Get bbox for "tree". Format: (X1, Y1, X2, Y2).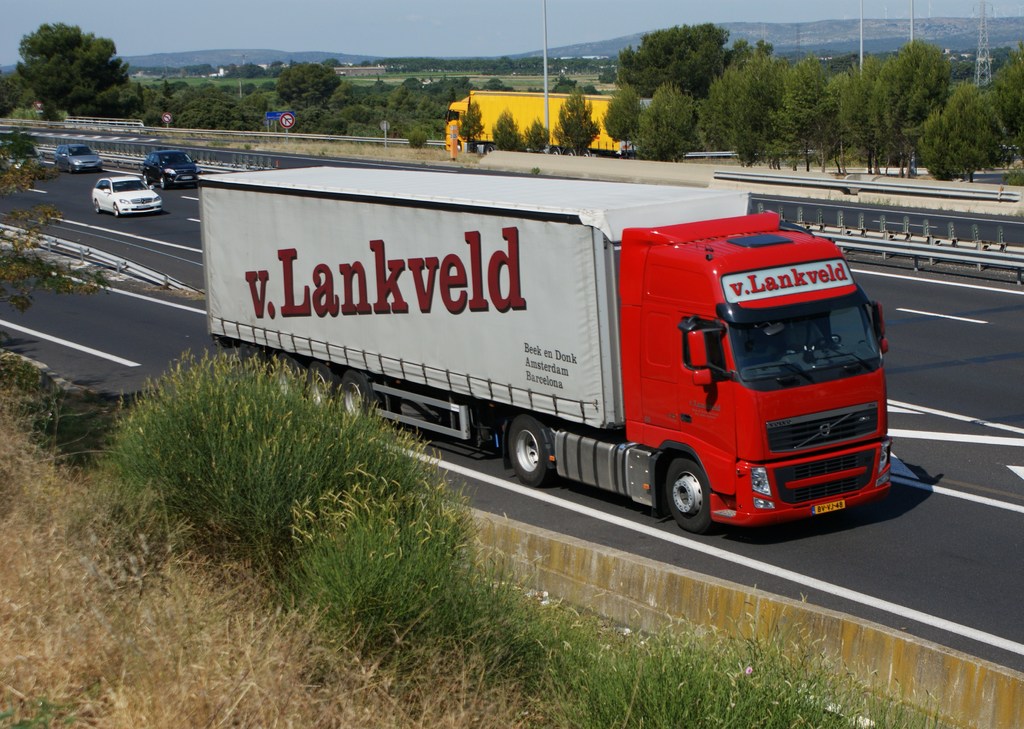
(648, 76, 696, 163).
